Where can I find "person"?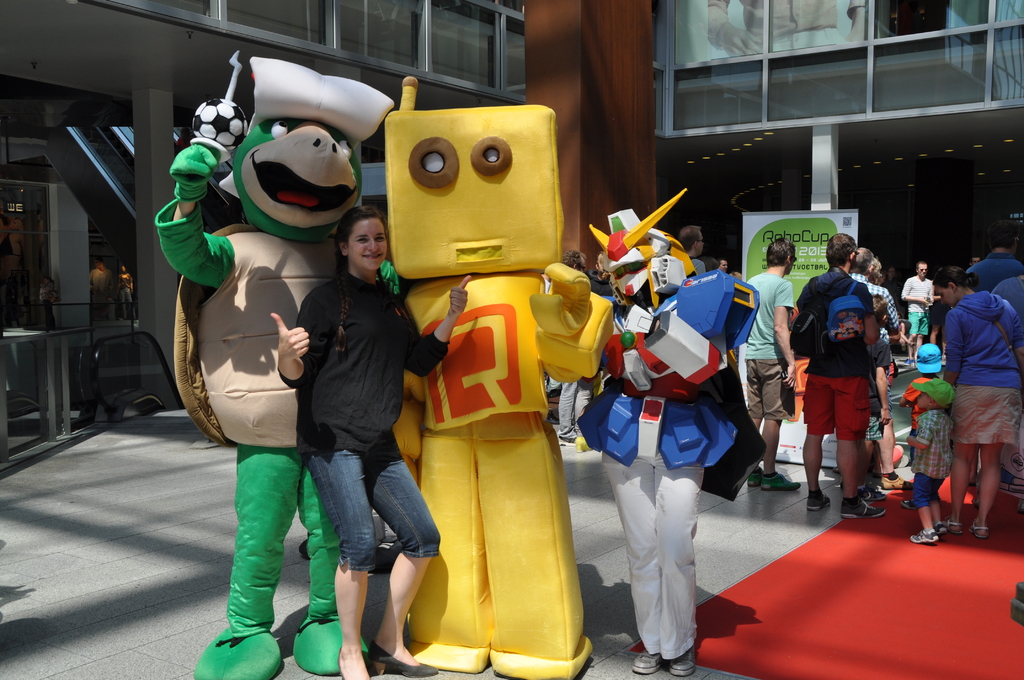
You can find it at Rect(269, 206, 472, 679).
